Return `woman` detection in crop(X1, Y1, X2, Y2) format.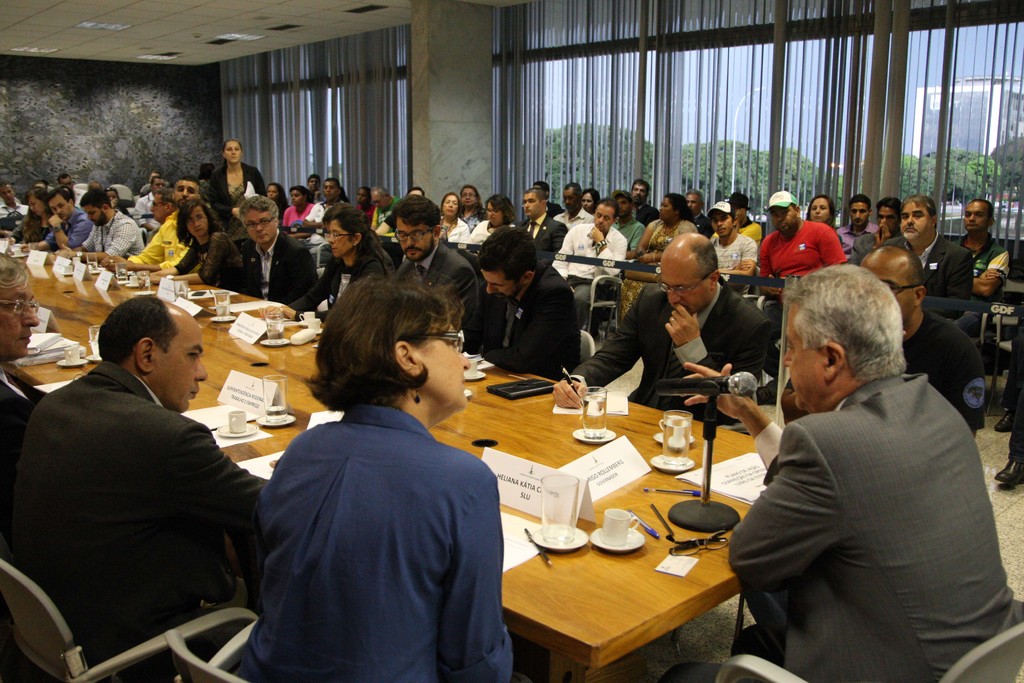
crop(204, 137, 266, 257).
